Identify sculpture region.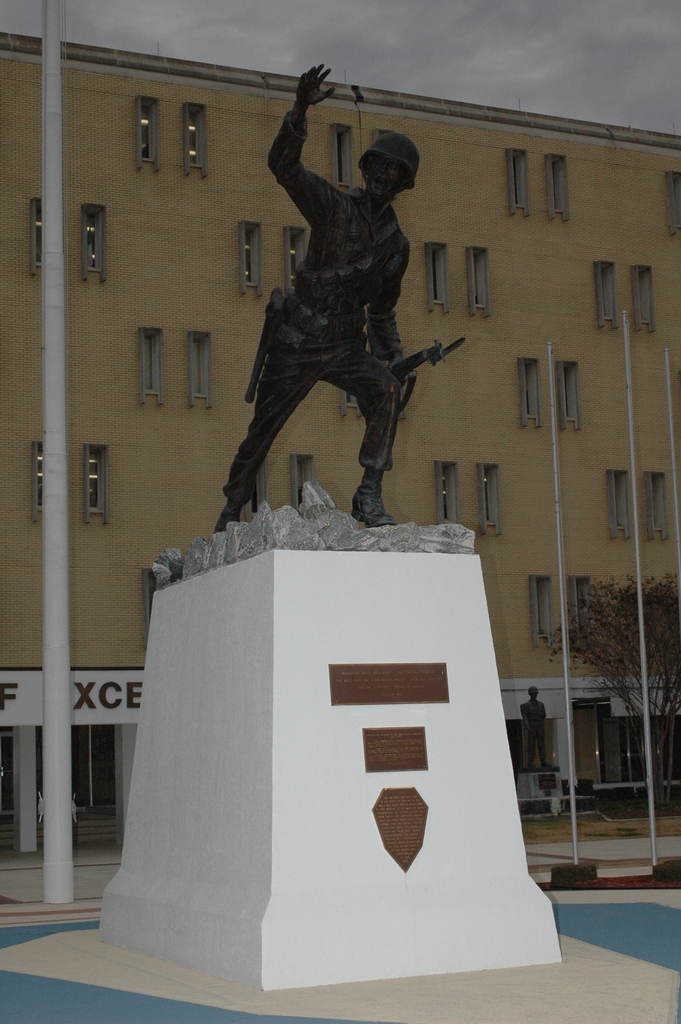
Region: 515 686 554 769.
